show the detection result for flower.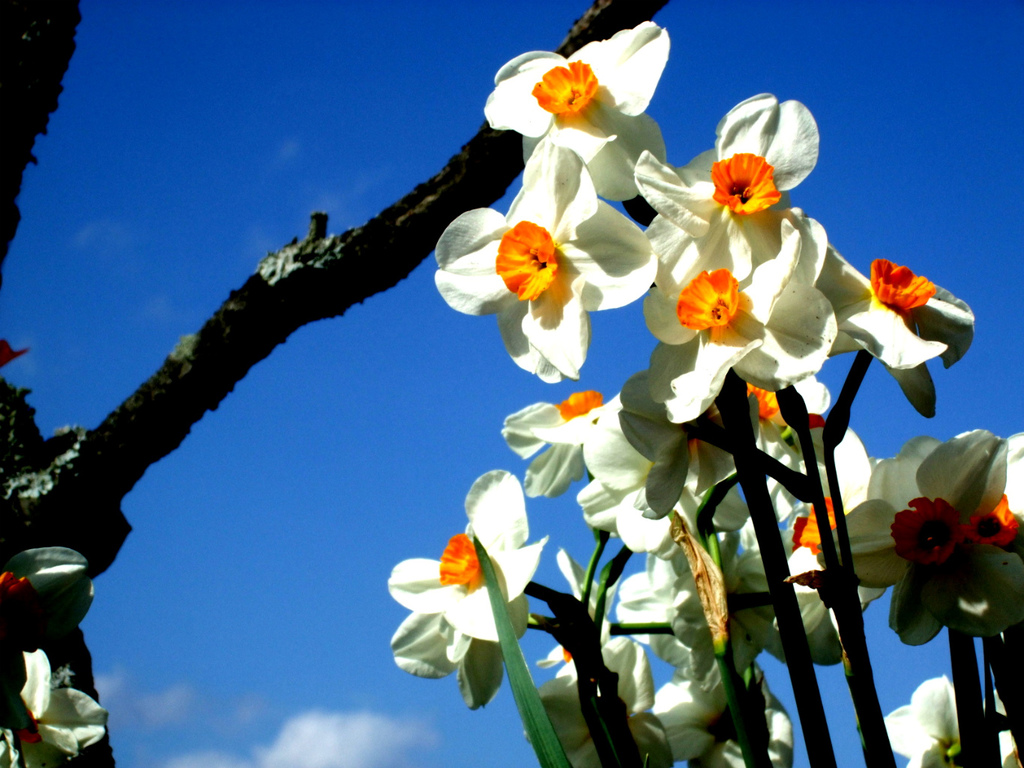
(818, 429, 1023, 650).
